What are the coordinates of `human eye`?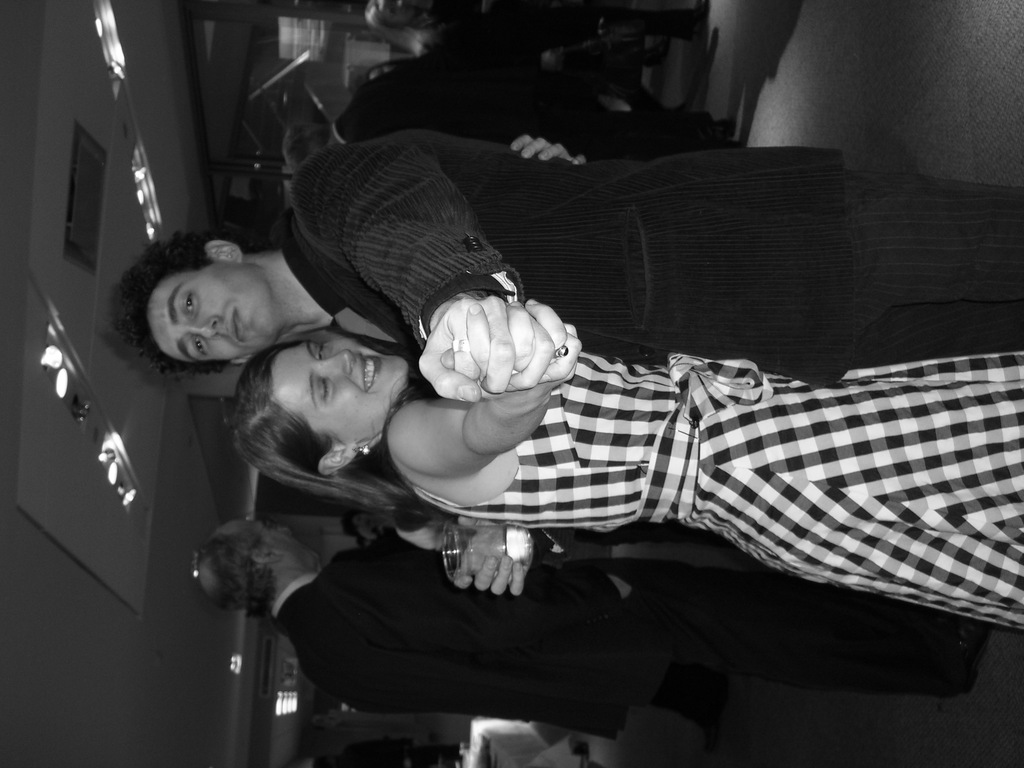
[x1=314, y1=344, x2=327, y2=363].
